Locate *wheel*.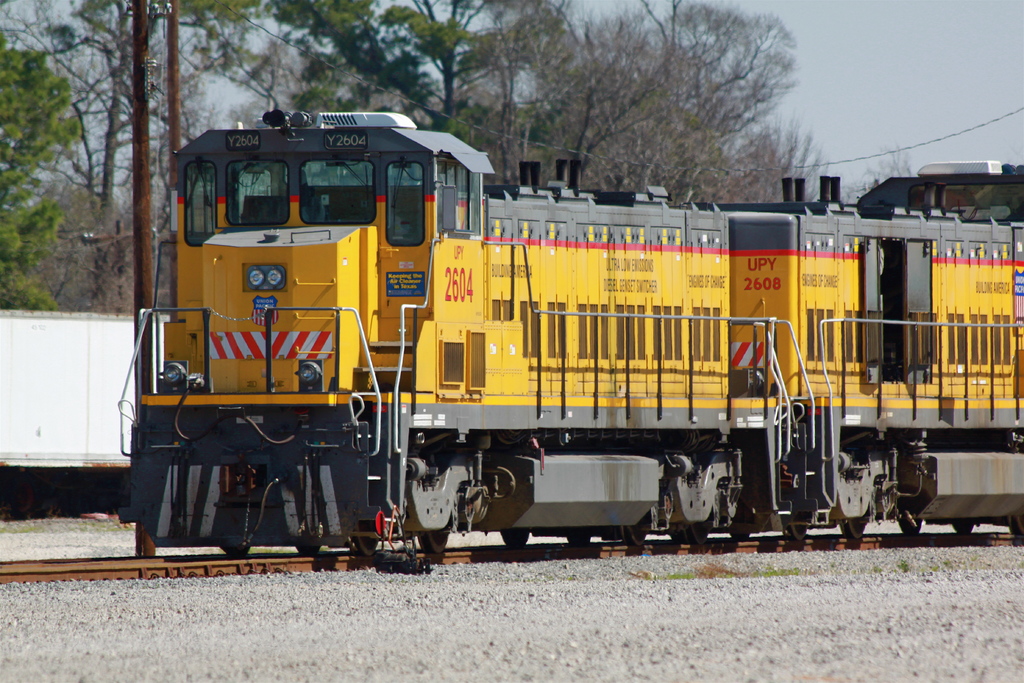
Bounding box: box(296, 539, 323, 554).
